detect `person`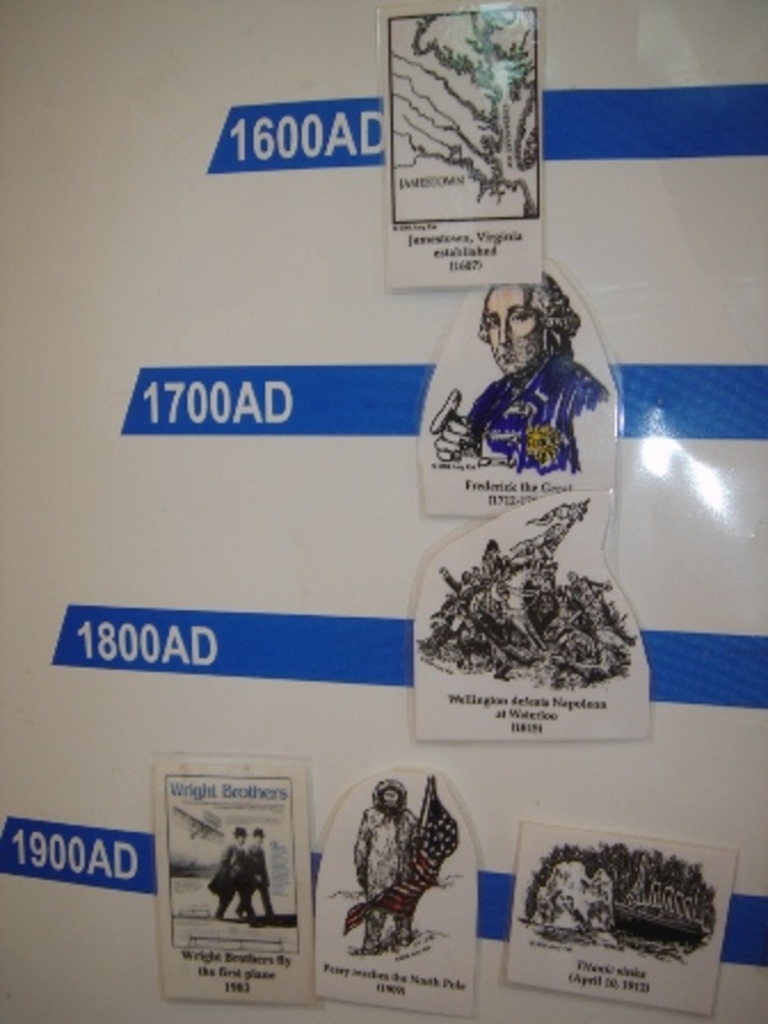
(left=350, top=779, right=423, bottom=951)
